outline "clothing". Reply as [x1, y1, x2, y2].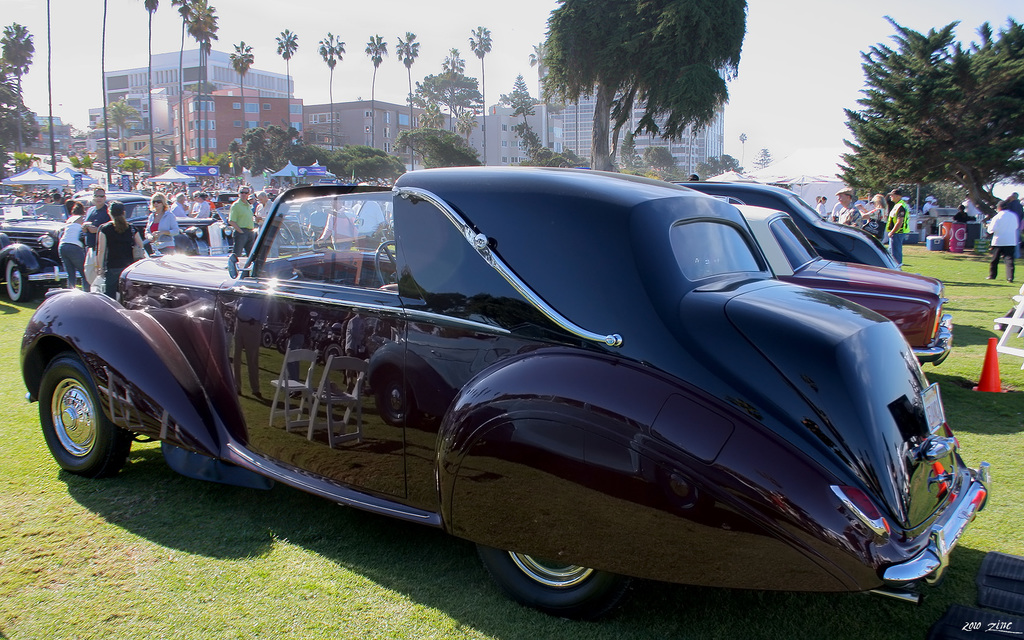
[99, 212, 139, 285].
